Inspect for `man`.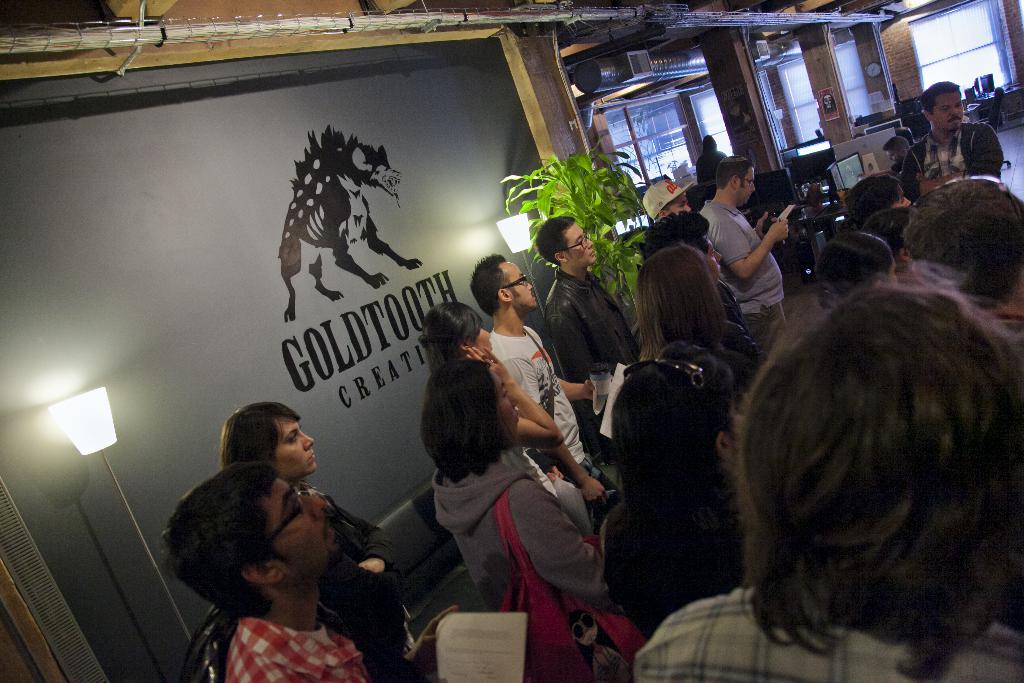
Inspection: <region>161, 465, 464, 682</region>.
